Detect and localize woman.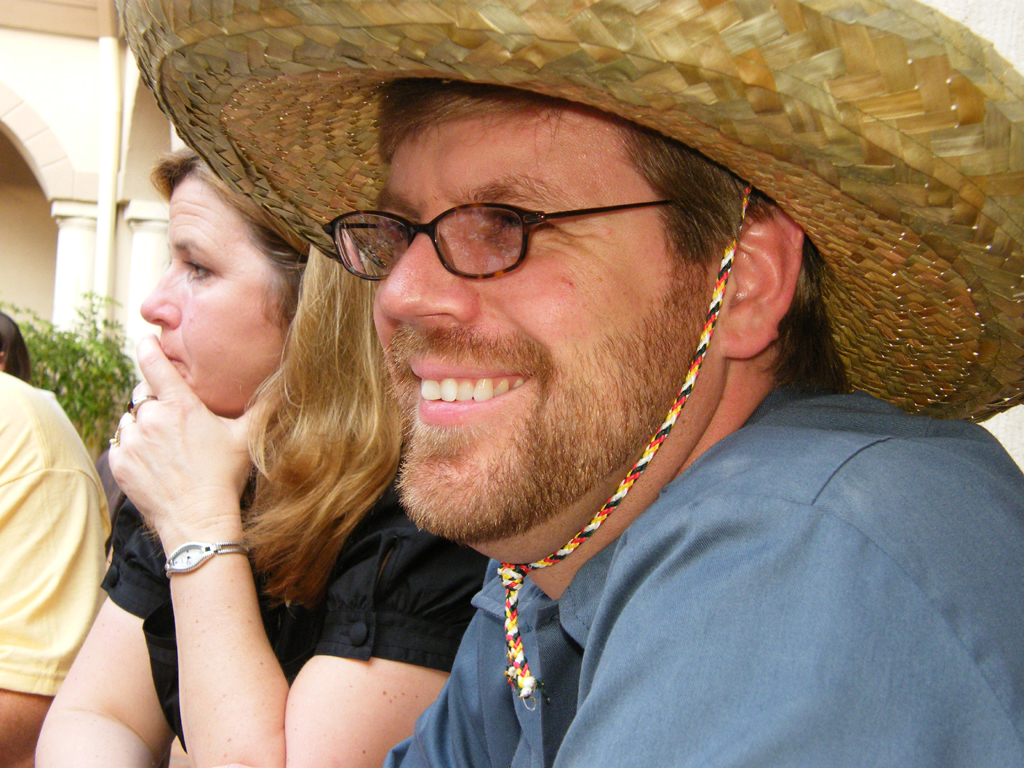
Localized at bbox=(62, 112, 354, 767).
